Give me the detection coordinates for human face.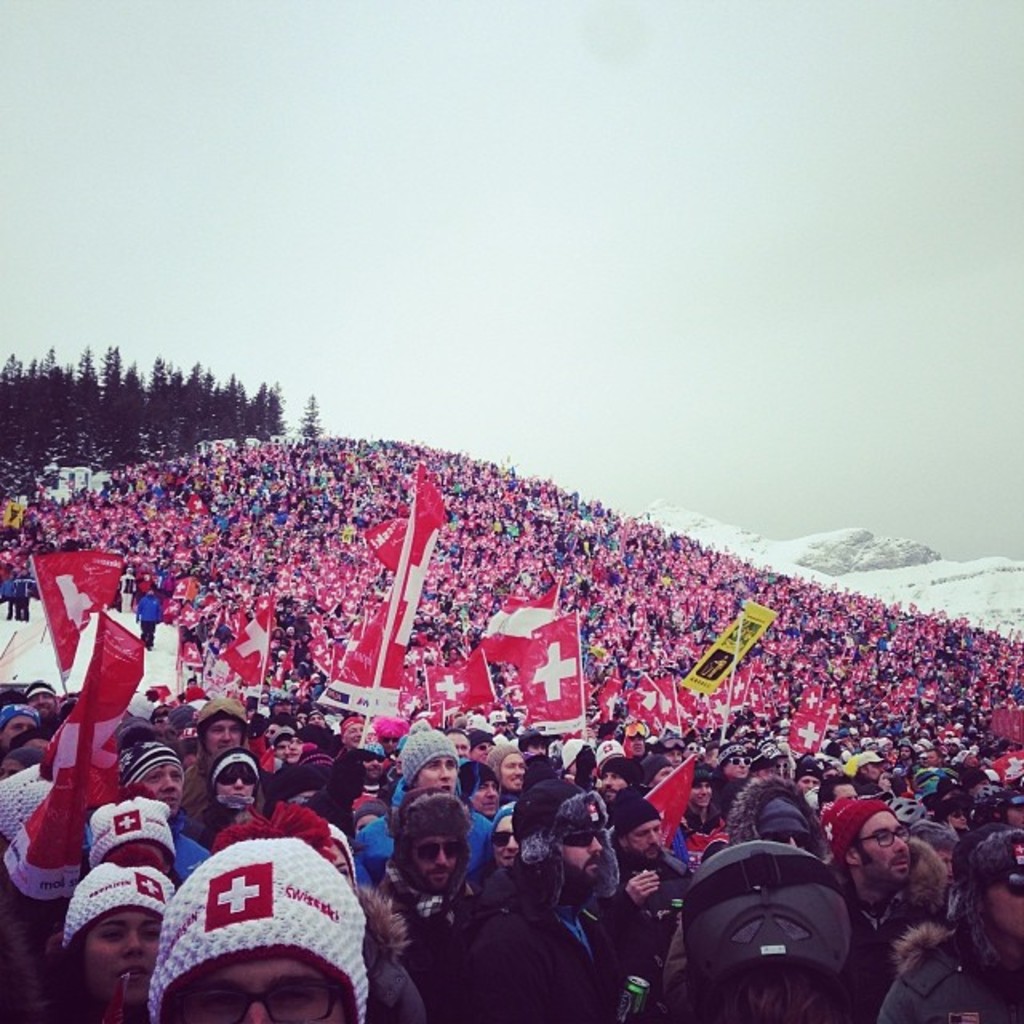
pyautogui.locateOnScreen(418, 758, 454, 794).
